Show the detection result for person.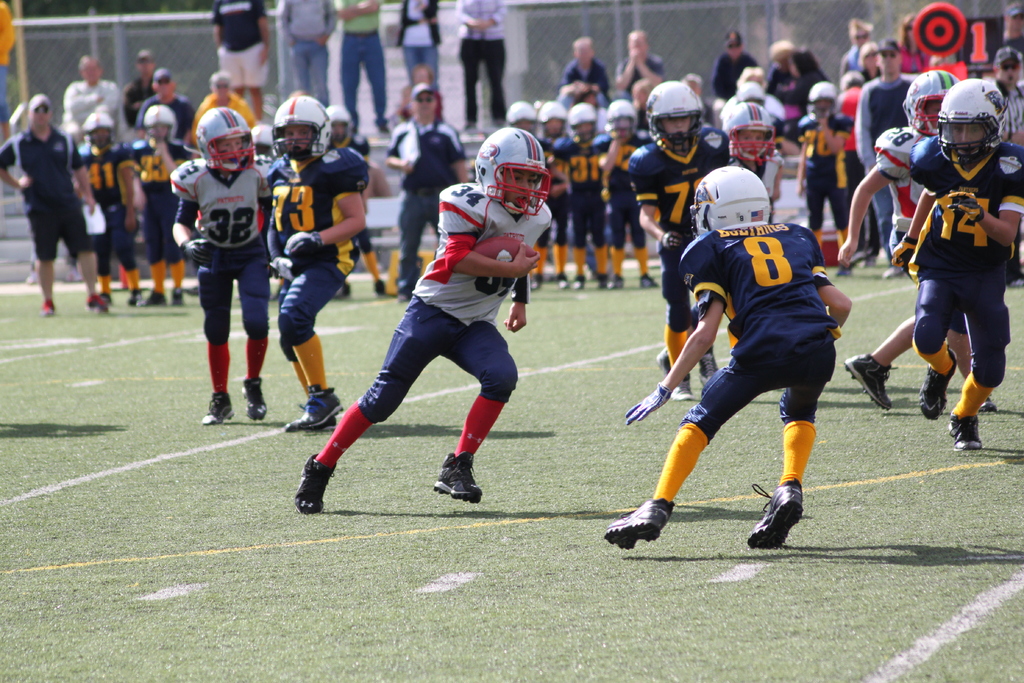
276, 0, 333, 103.
